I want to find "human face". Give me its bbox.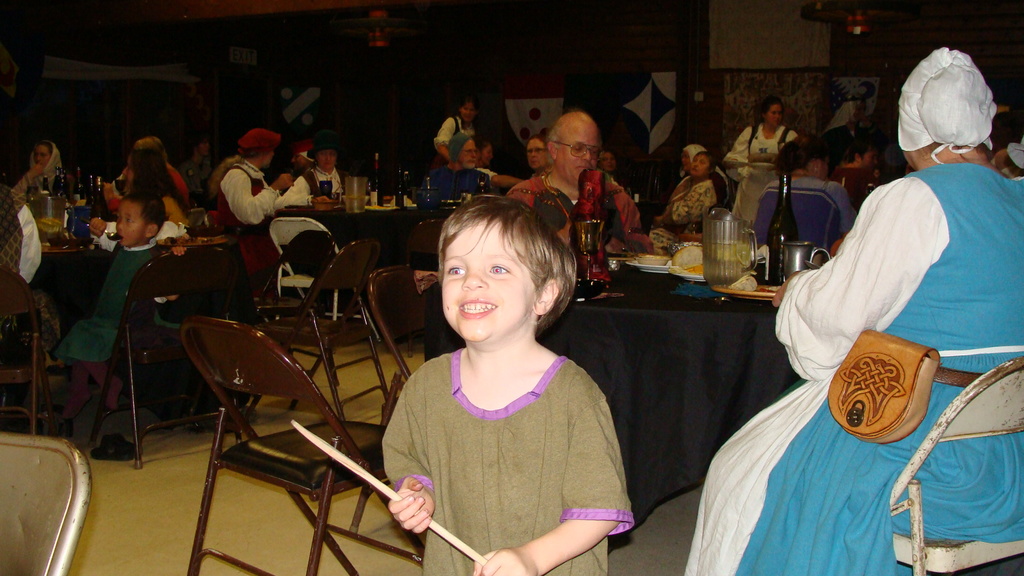
{"left": 317, "top": 148, "right": 337, "bottom": 169}.
